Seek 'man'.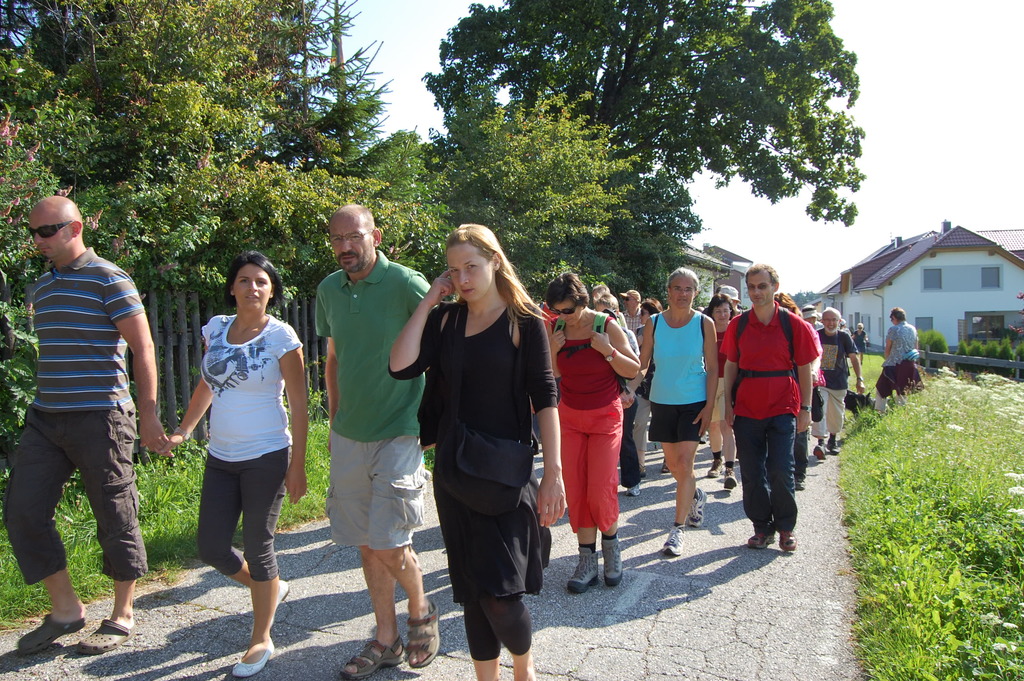
left=315, top=199, right=444, bottom=680.
